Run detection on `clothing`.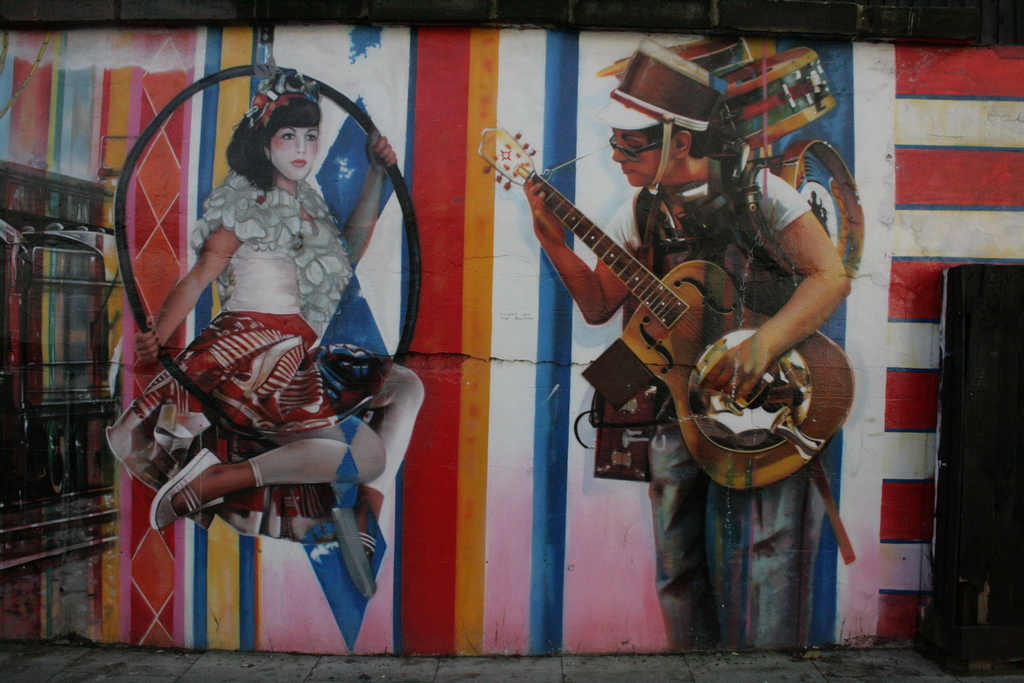
Result: 168/147/345/402.
